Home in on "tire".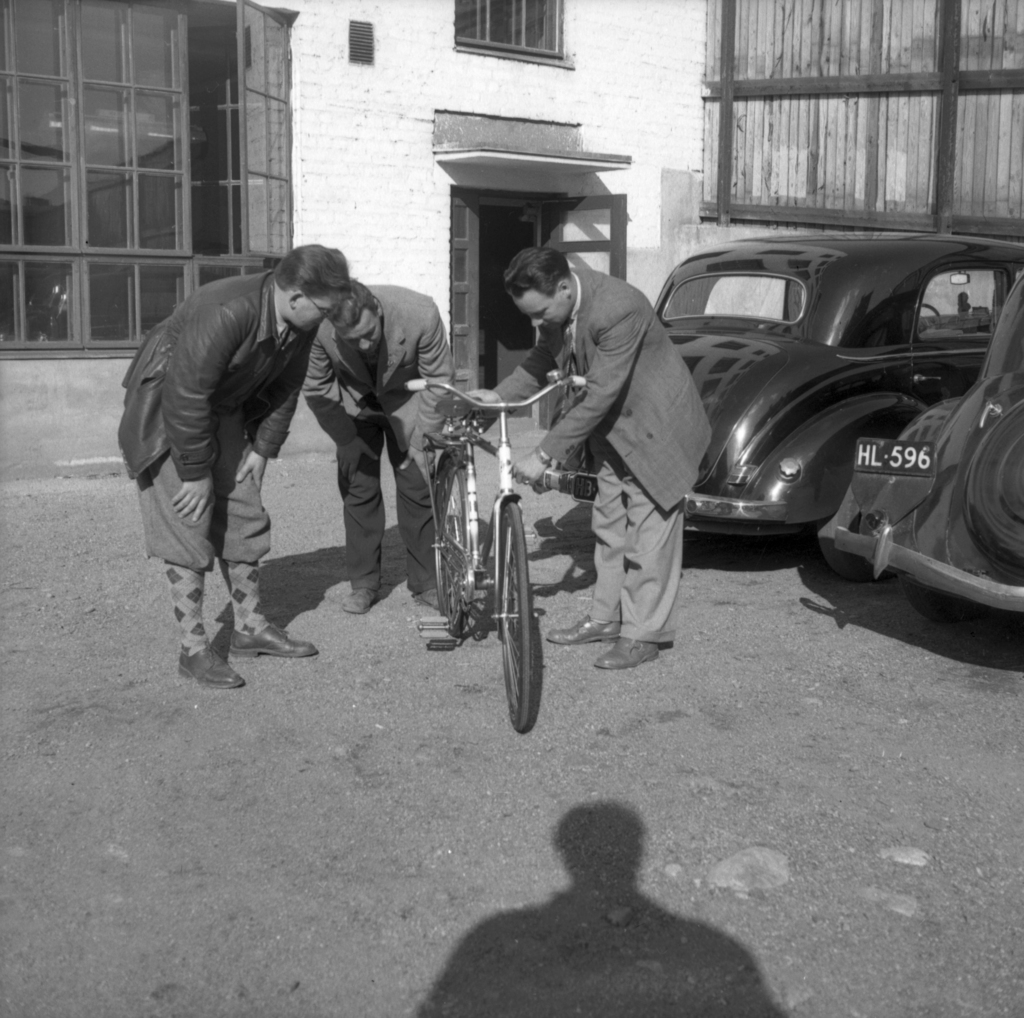
Homed in at (467,499,547,739).
